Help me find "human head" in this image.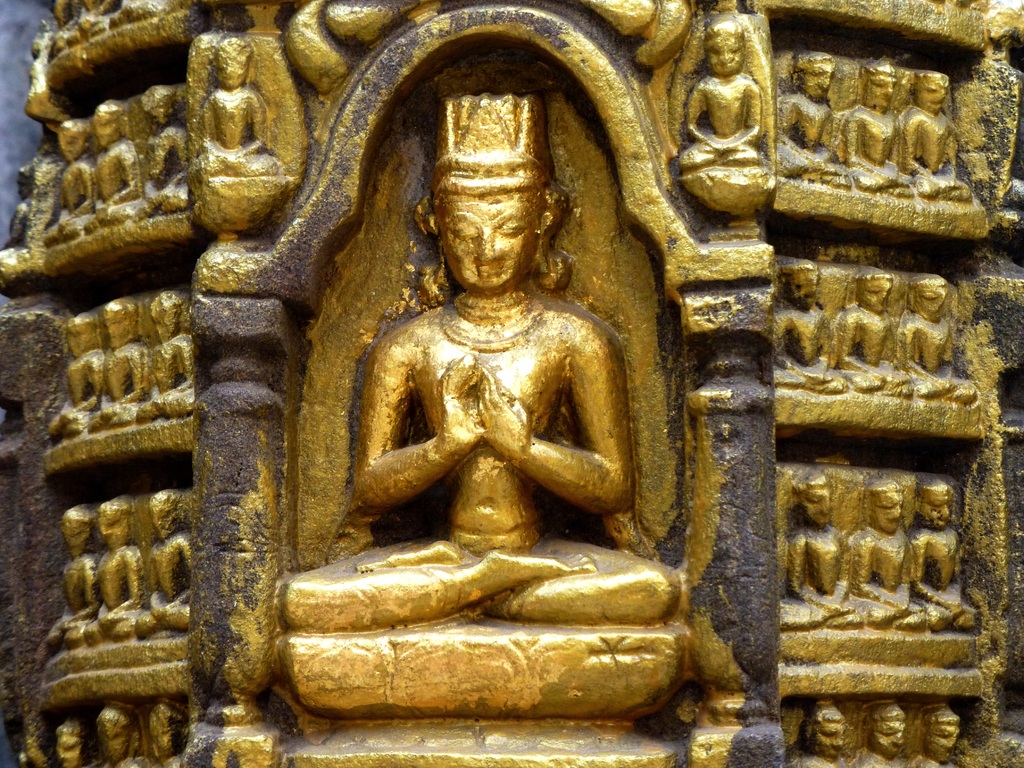
Found it: [95,707,137,767].
